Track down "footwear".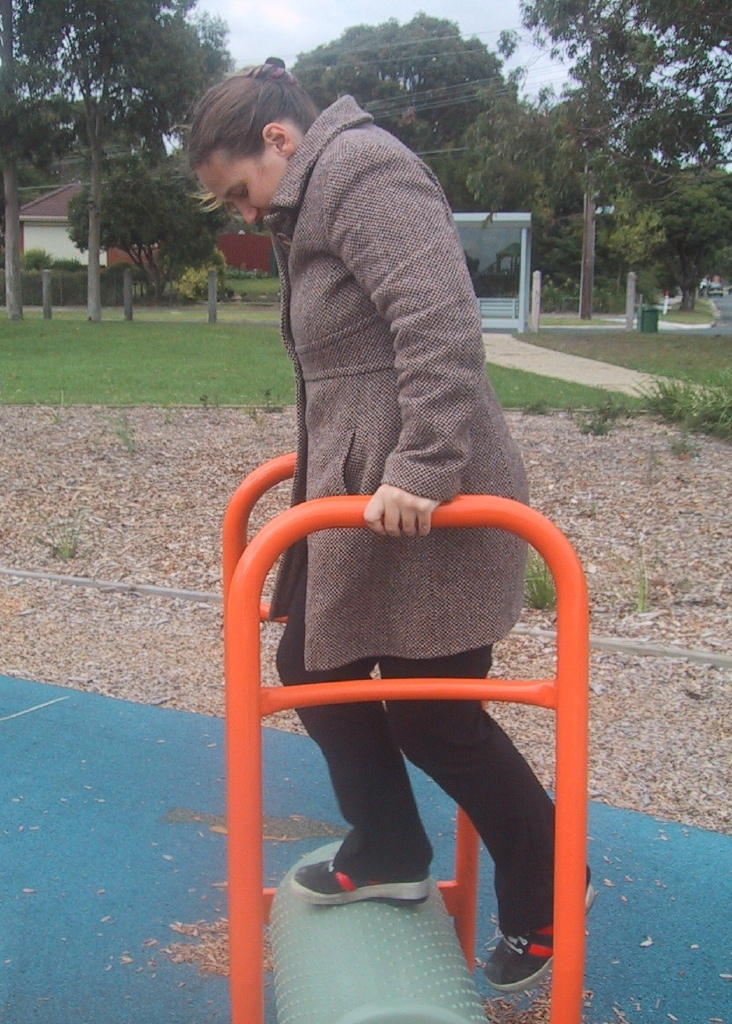
Tracked to rect(296, 854, 429, 926).
